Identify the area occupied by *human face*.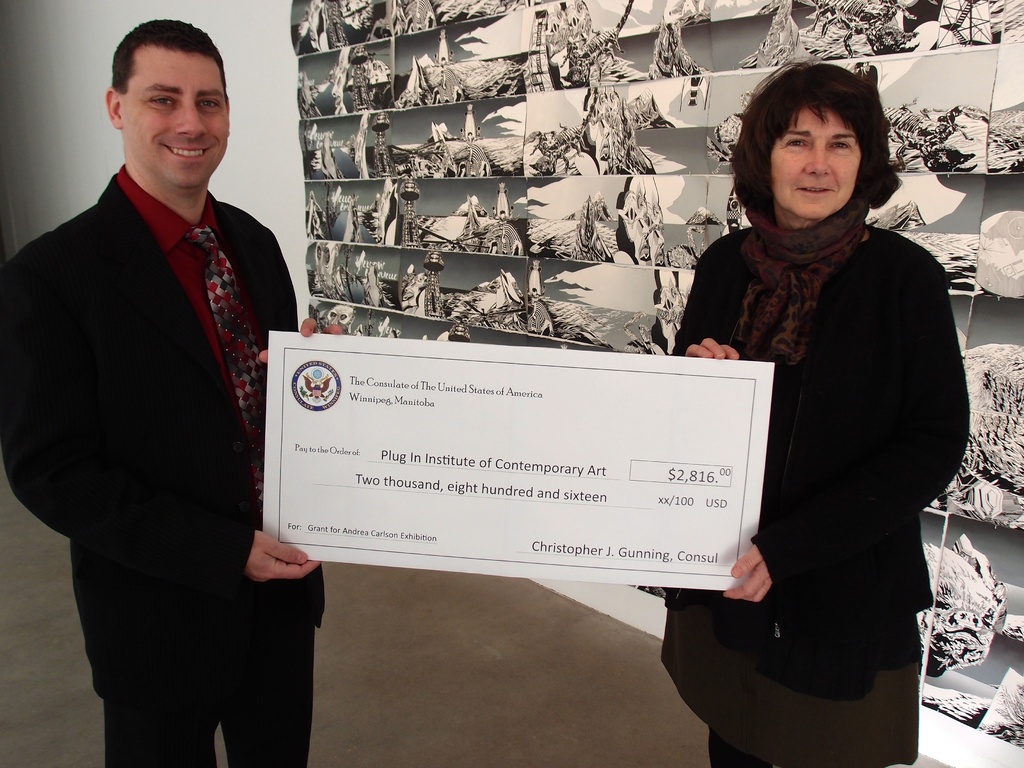
Area: crop(771, 101, 863, 220).
